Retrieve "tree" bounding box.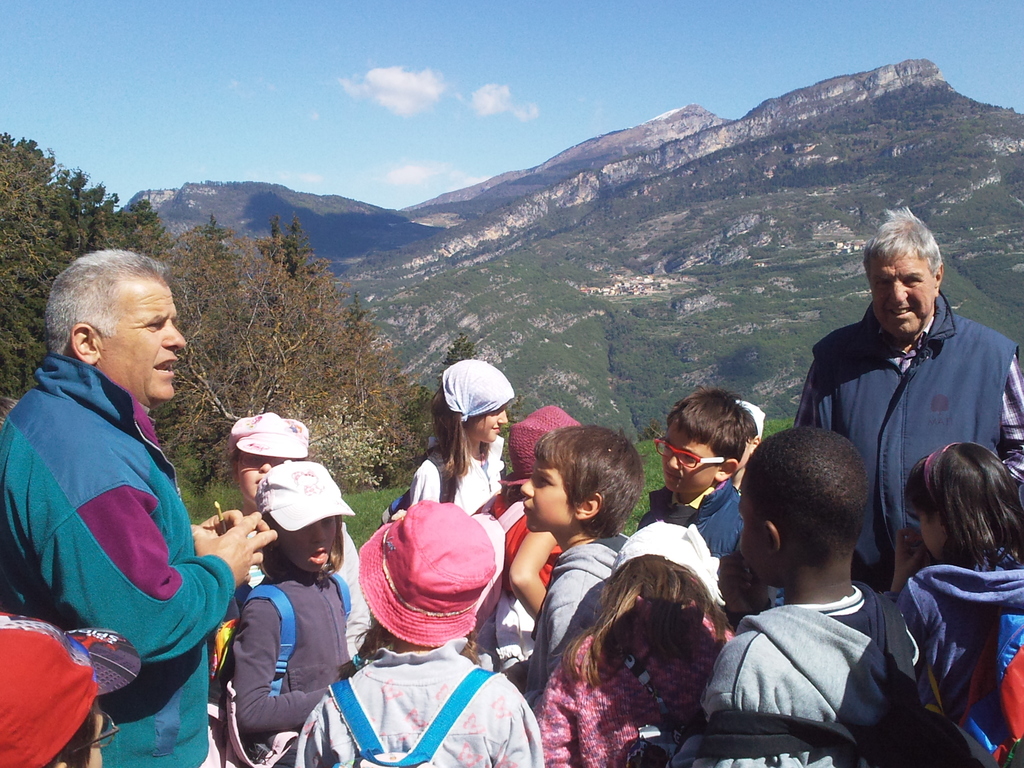
Bounding box: crop(449, 326, 477, 360).
